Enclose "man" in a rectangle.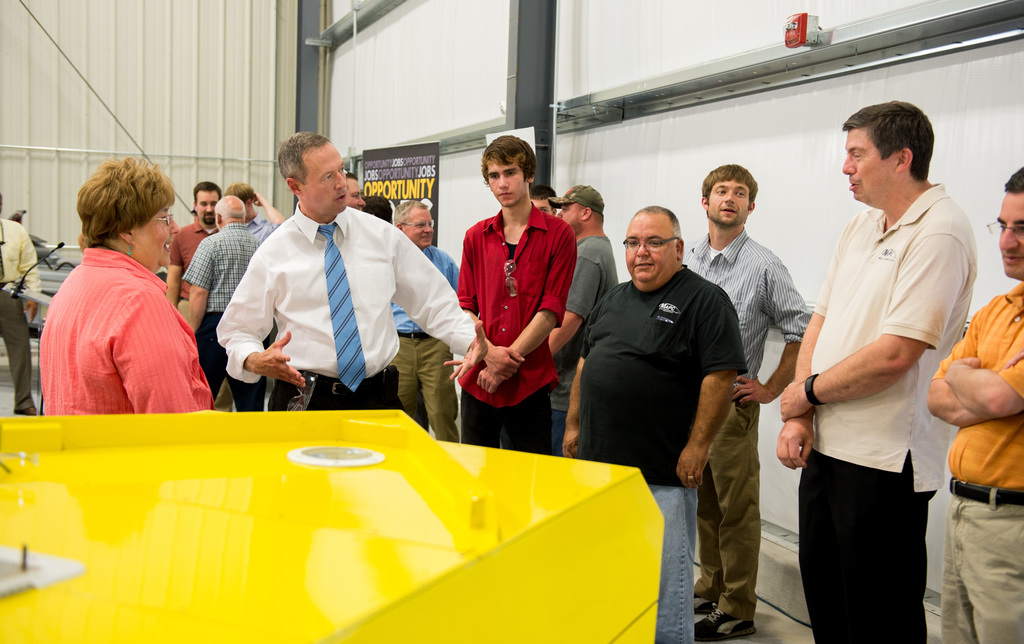
l=560, t=201, r=750, b=639.
